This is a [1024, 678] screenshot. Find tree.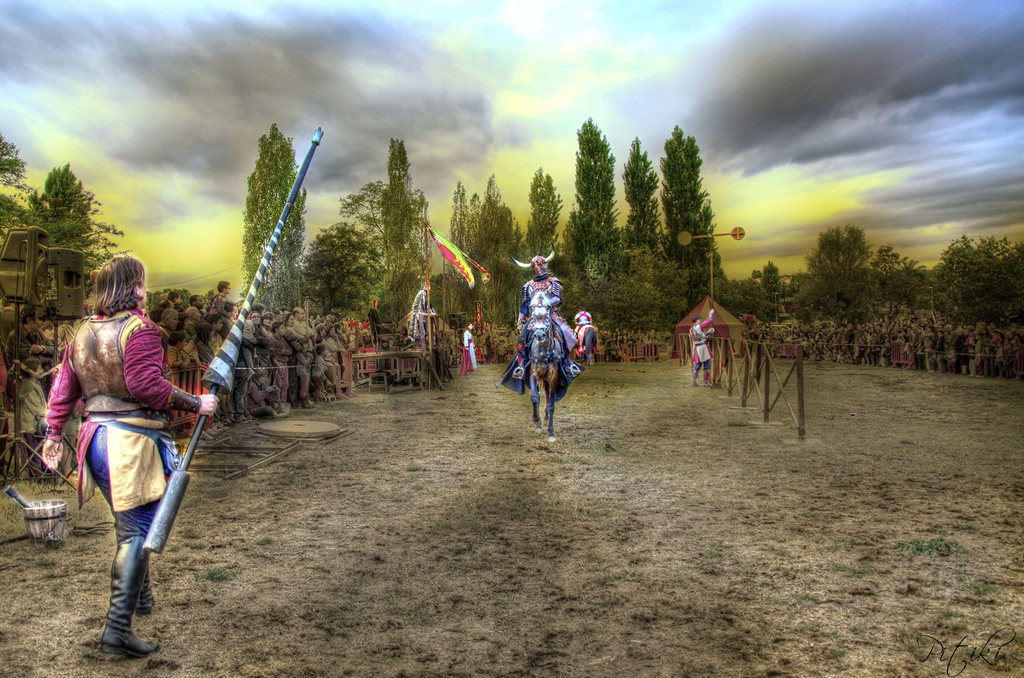
Bounding box: <bbox>292, 222, 387, 325</bbox>.
